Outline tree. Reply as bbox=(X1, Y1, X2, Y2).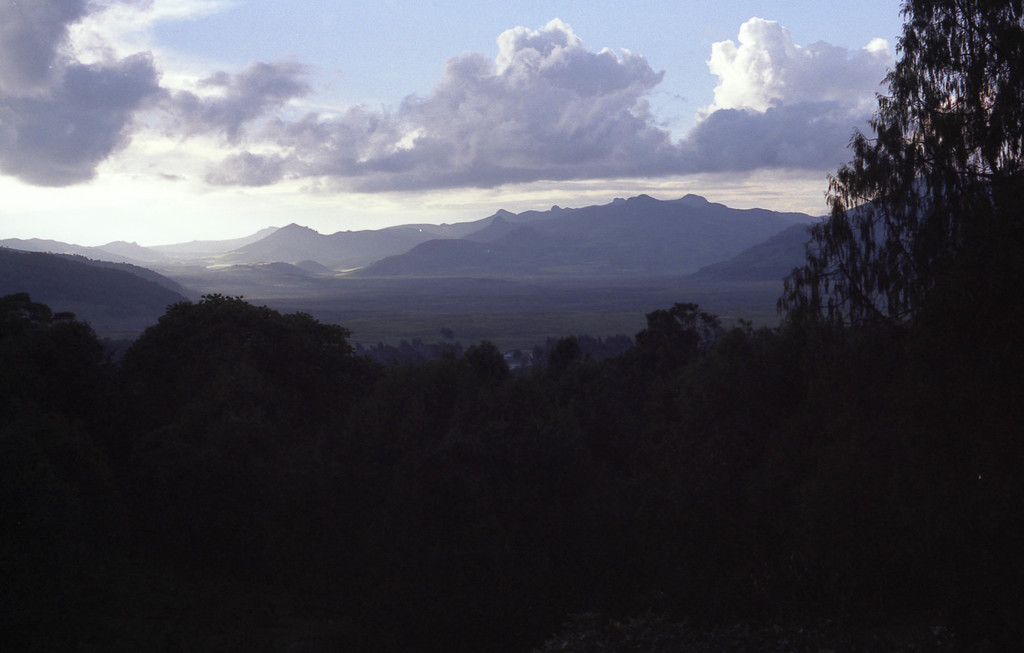
bbox=(779, 0, 1023, 390).
